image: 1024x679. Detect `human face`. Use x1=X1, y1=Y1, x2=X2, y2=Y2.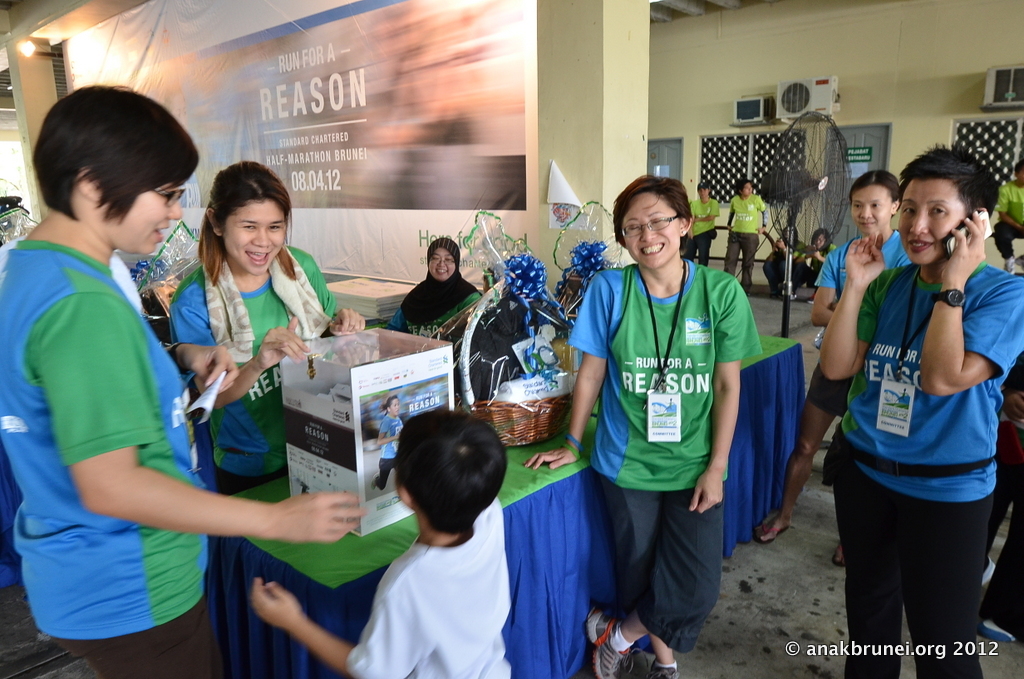
x1=216, y1=192, x2=288, y2=270.
